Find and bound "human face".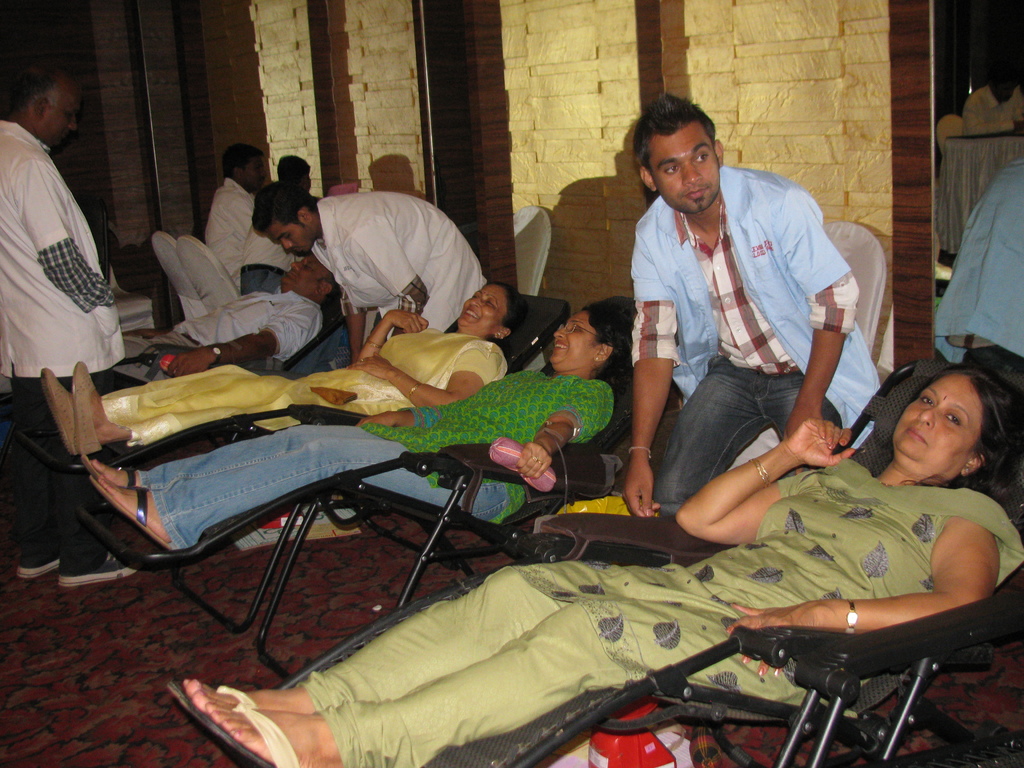
Bound: region(892, 378, 984, 464).
